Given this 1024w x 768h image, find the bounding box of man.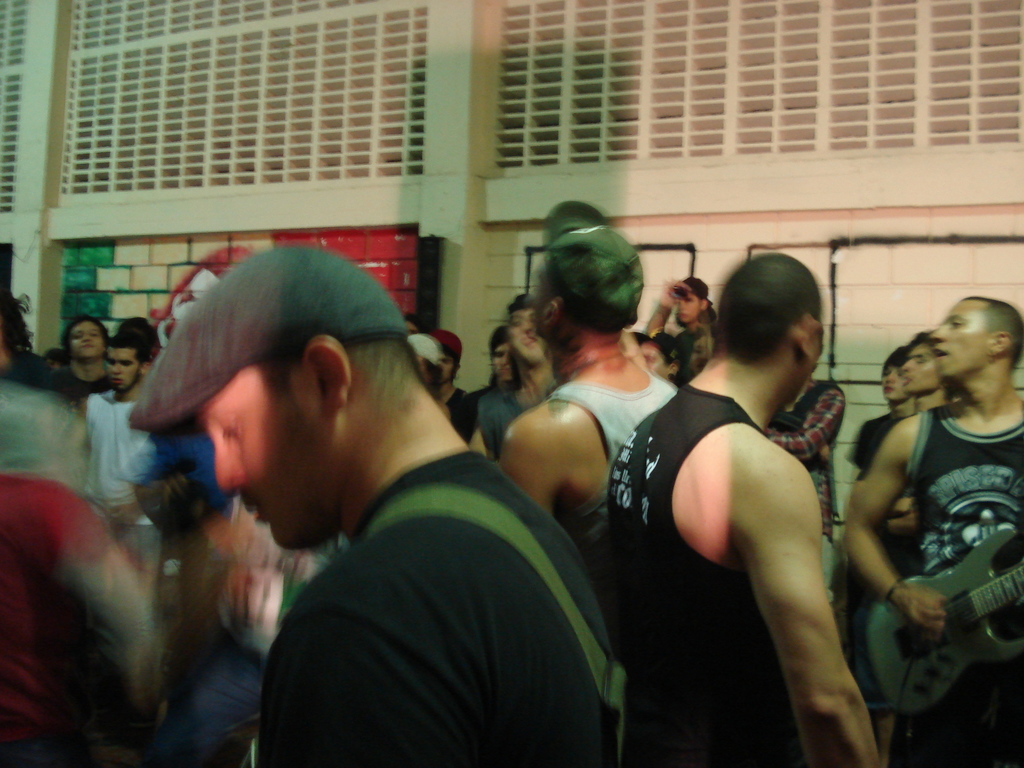
<box>502,221,680,591</box>.
